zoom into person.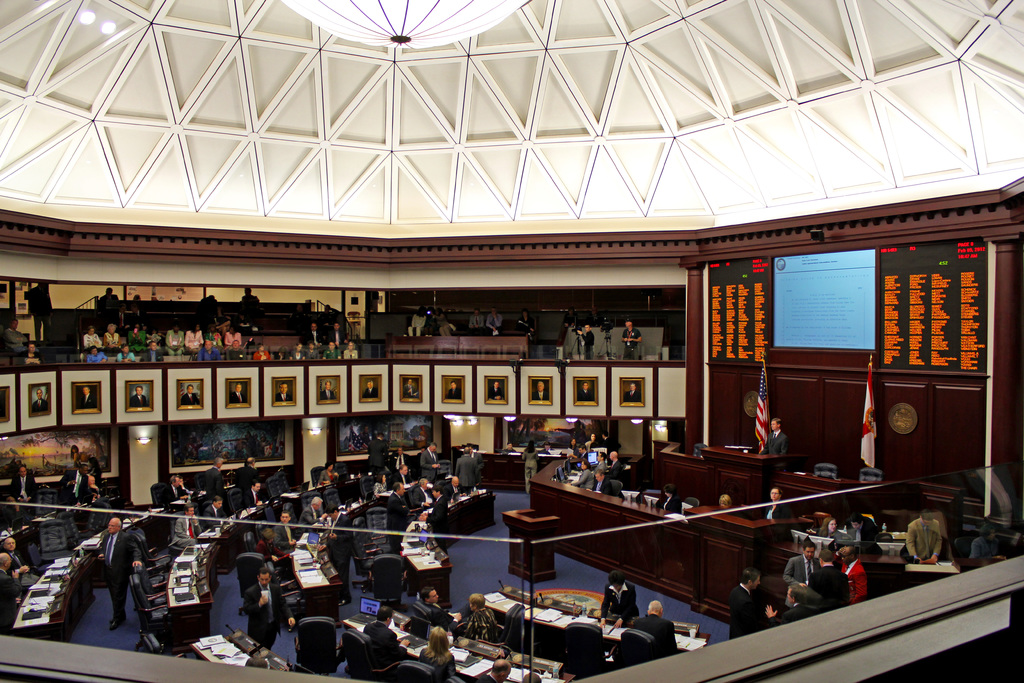
Zoom target: box=[624, 318, 643, 360].
